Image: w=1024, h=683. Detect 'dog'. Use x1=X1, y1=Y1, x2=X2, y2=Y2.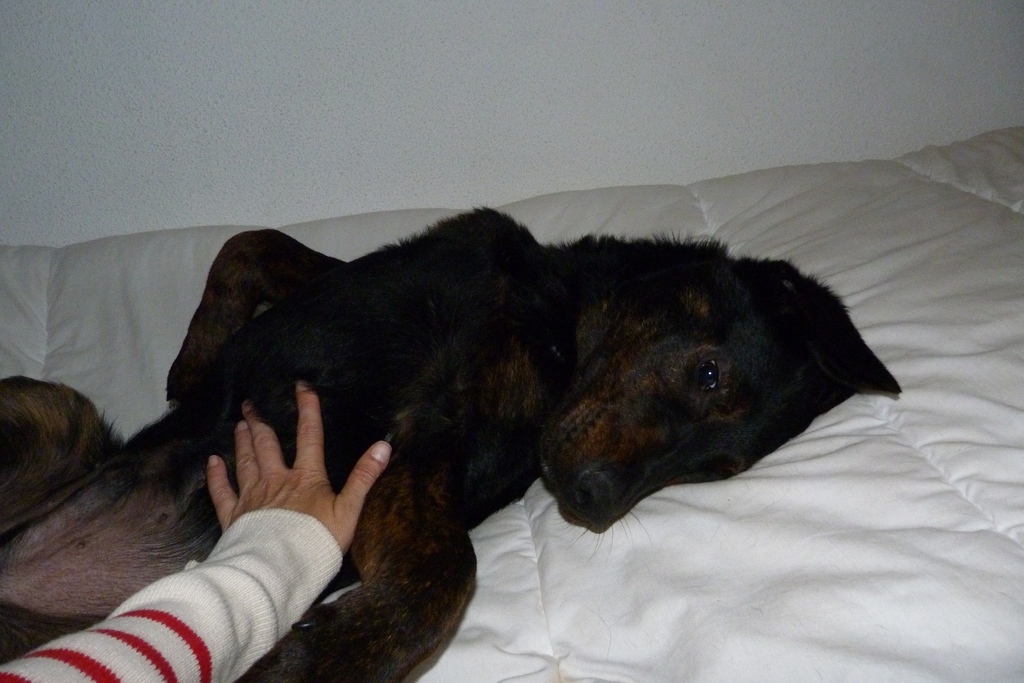
x1=0, y1=208, x2=905, y2=682.
